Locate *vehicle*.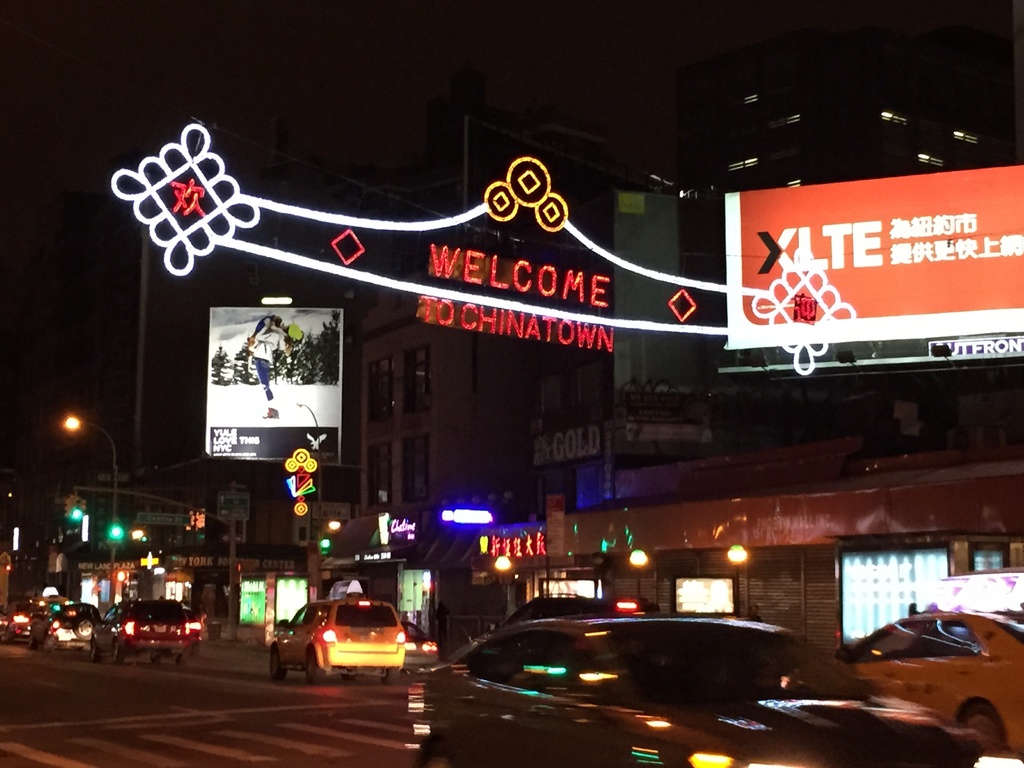
Bounding box: left=493, top=587, right=614, bottom=636.
